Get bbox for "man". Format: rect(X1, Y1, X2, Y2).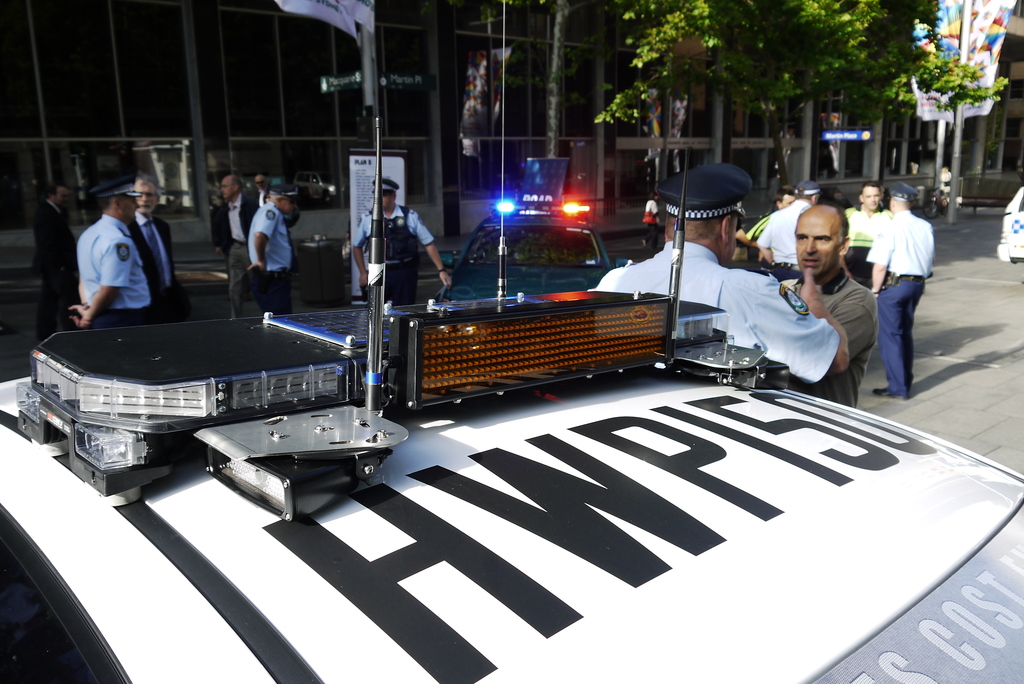
rect(202, 171, 254, 315).
